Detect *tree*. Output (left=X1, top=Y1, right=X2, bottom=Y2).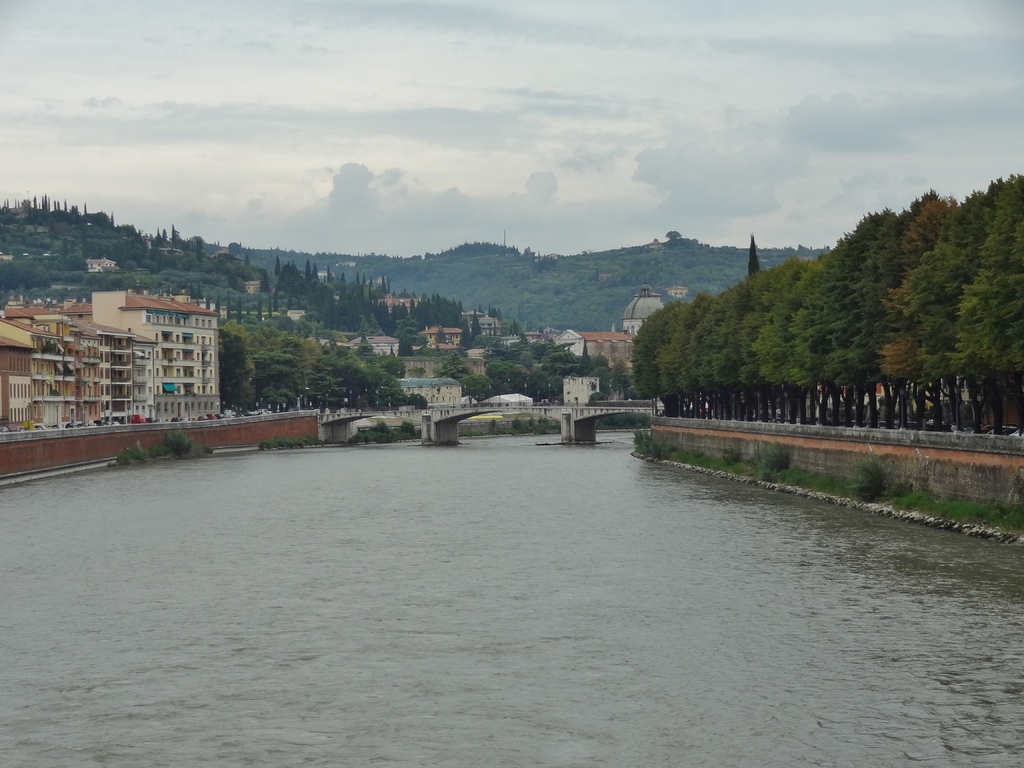
(left=248, top=347, right=296, bottom=415).
